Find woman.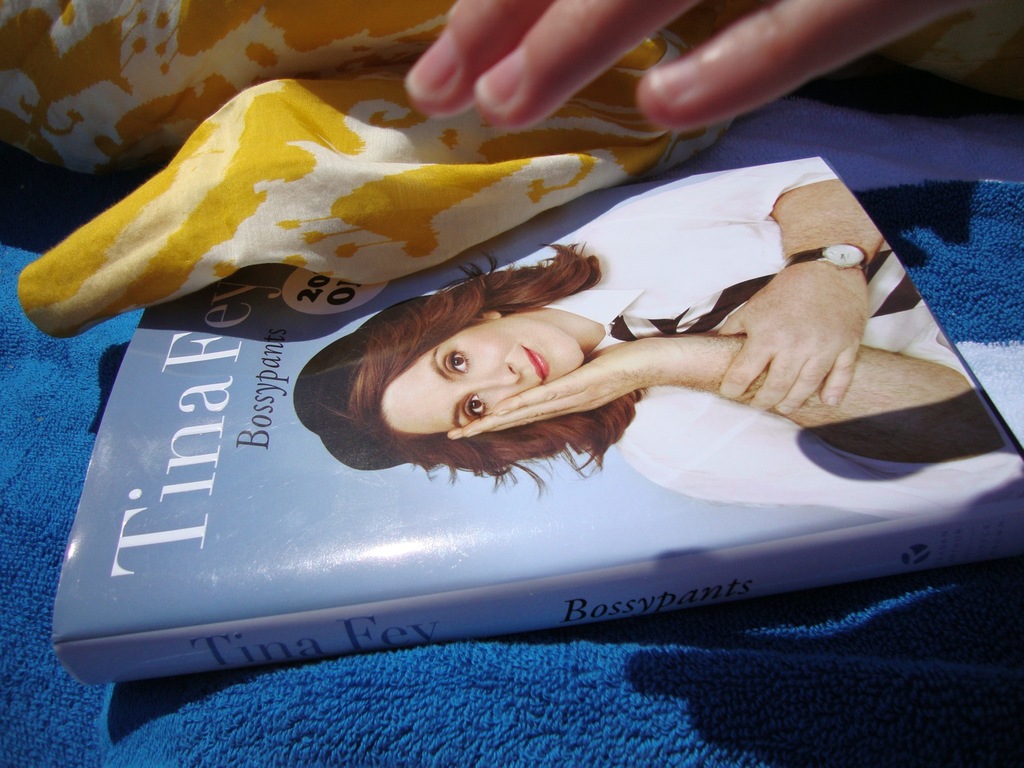
{"left": 299, "top": 196, "right": 833, "bottom": 520}.
